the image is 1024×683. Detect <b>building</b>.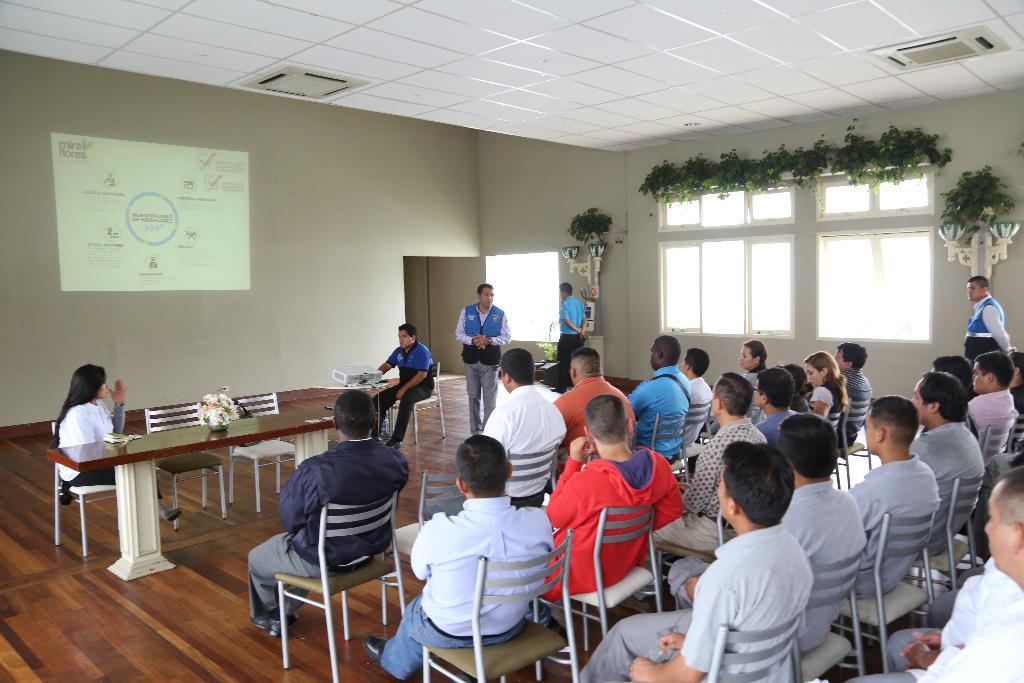
Detection: locate(0, 0, 1023, 682).
